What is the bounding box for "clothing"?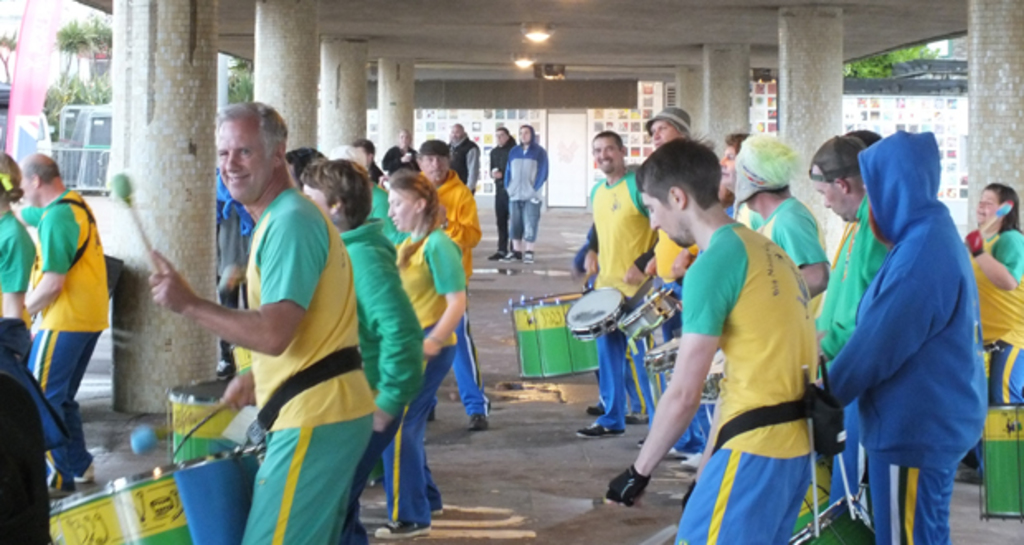
<box>588,164,669,426</box>.
